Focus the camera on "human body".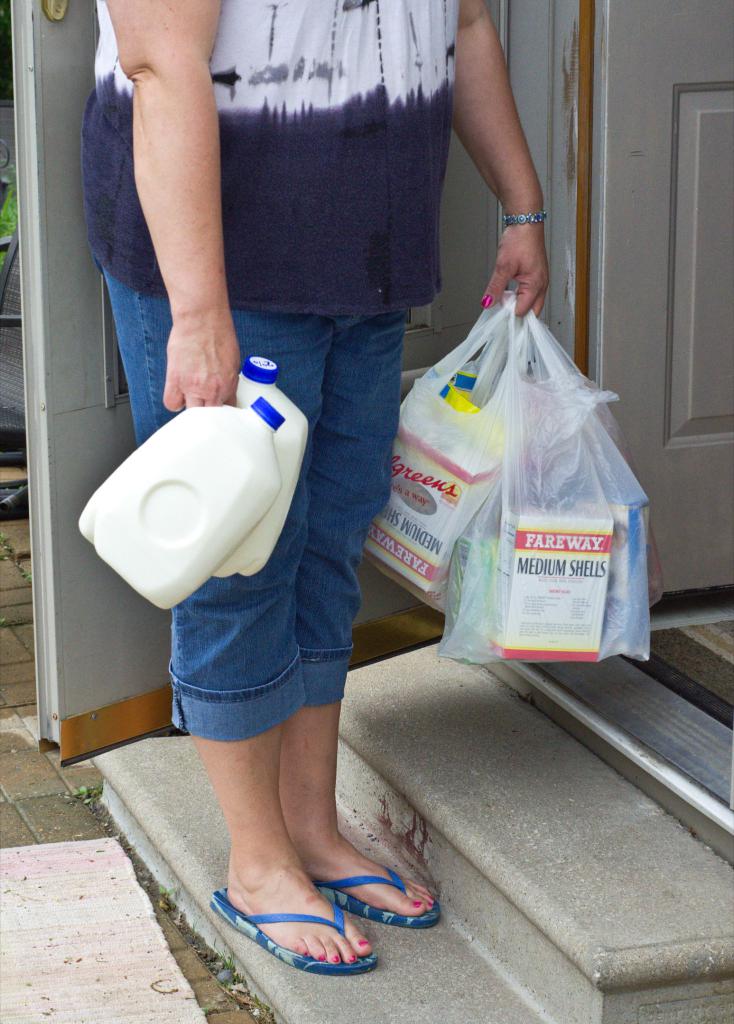
Focus region: {"left": 145, "top": 58, "right": 525, "bottom": 868}.
